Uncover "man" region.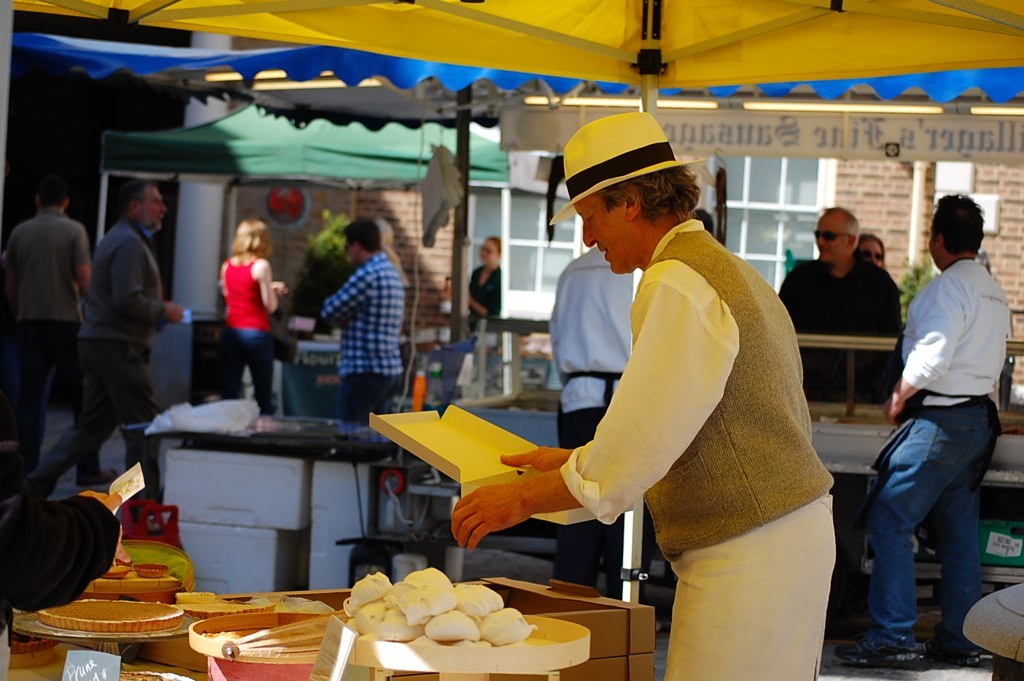
Uncovered: [left=854, top=184, right=1019, bottom=651].
